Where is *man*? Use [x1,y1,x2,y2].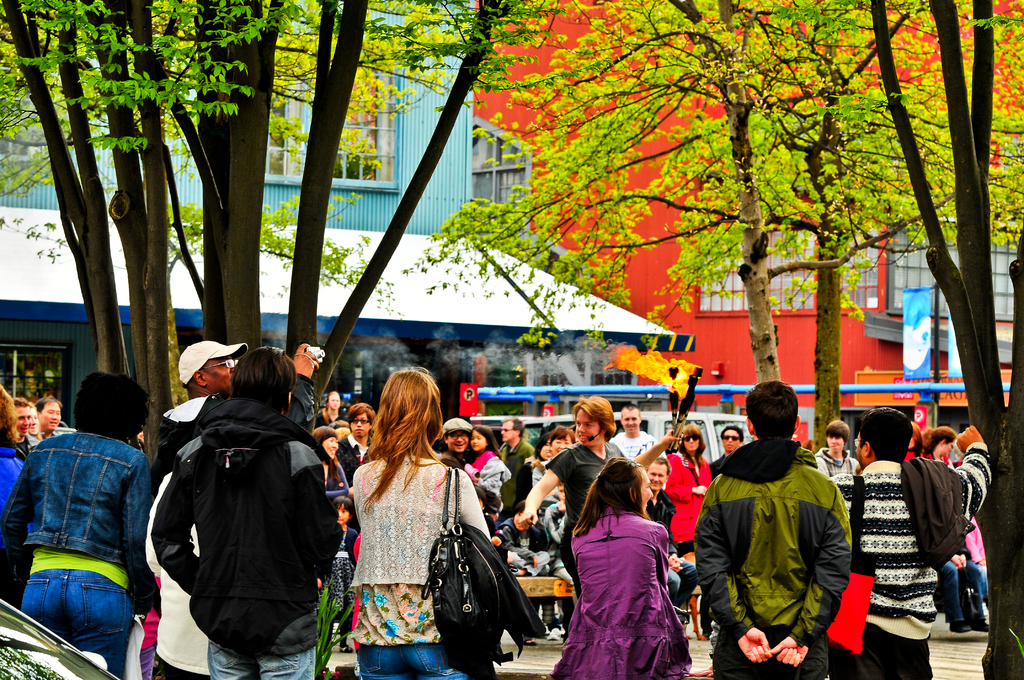
[706,393,870,676].
